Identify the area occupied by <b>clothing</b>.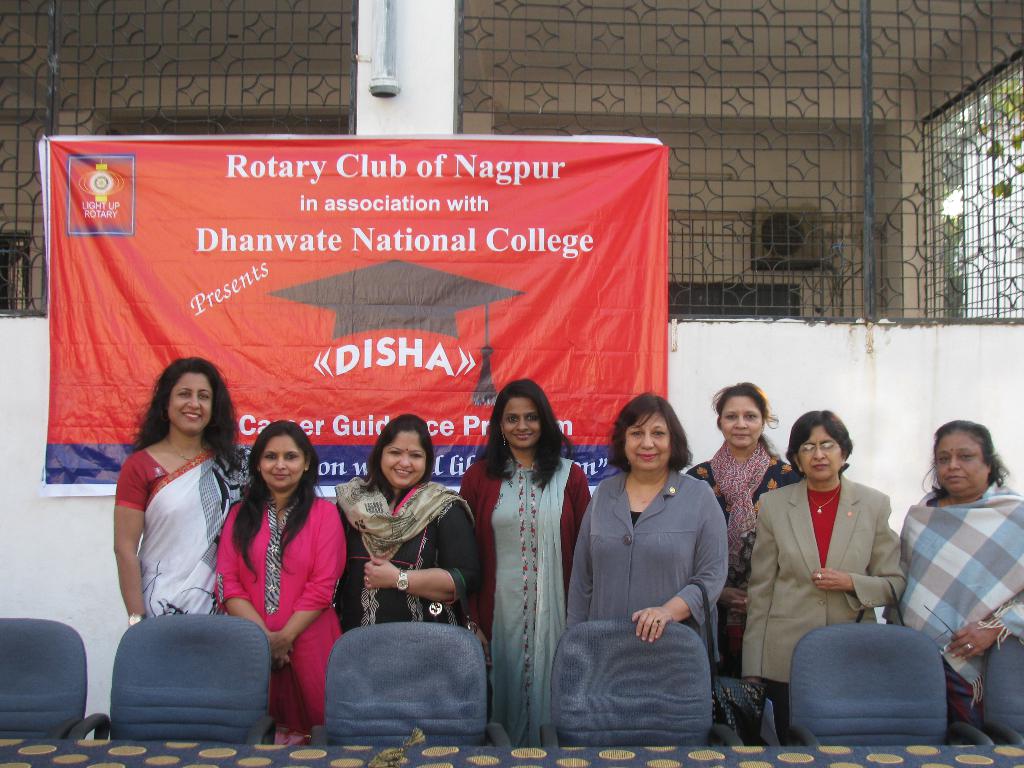
Area: 897 462 1017 699.
